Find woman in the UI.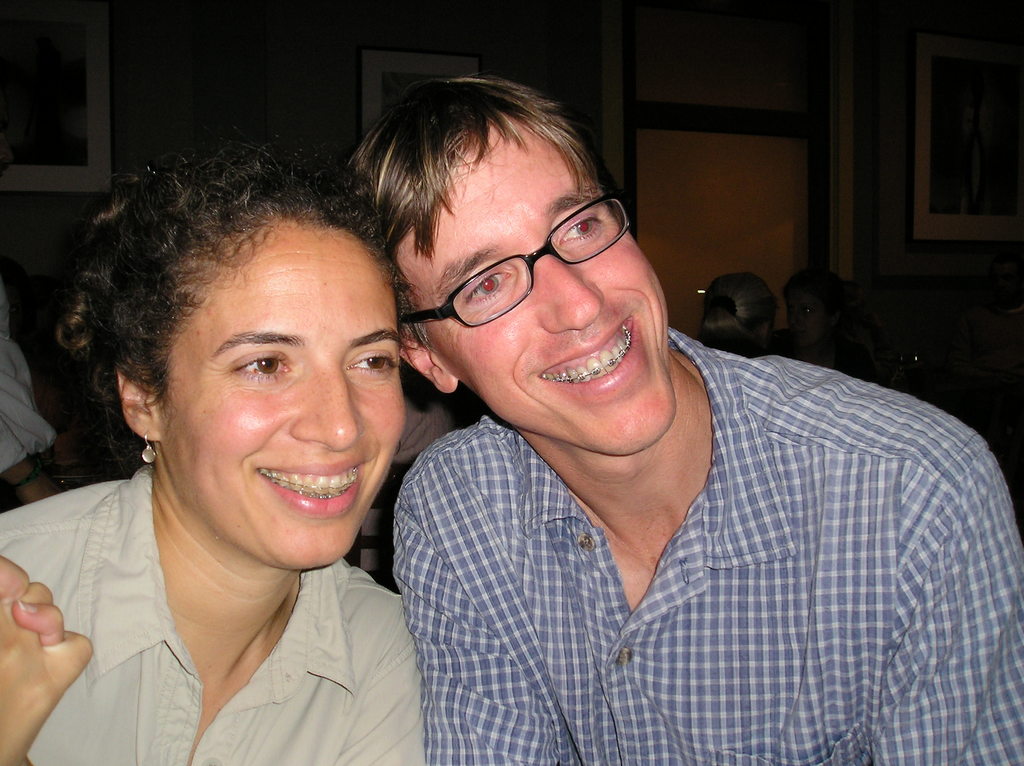
UI element at pyautogui.locateOnScreen(20, 146, 493, 765).
